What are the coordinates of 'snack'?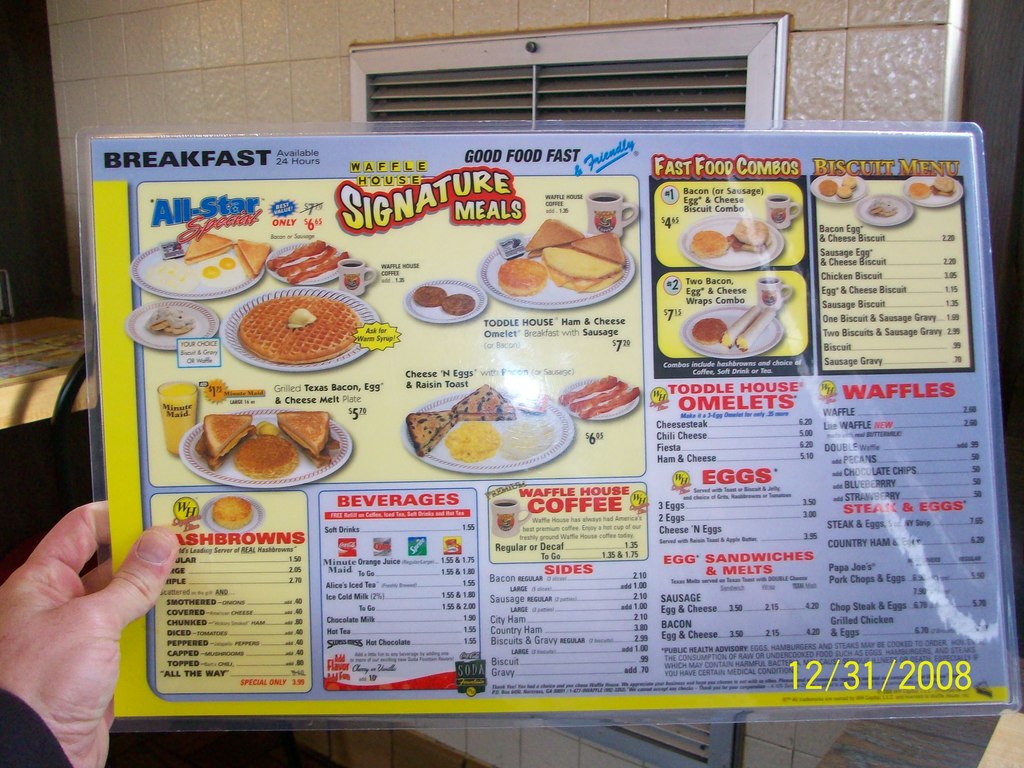
238,243,269,281.
